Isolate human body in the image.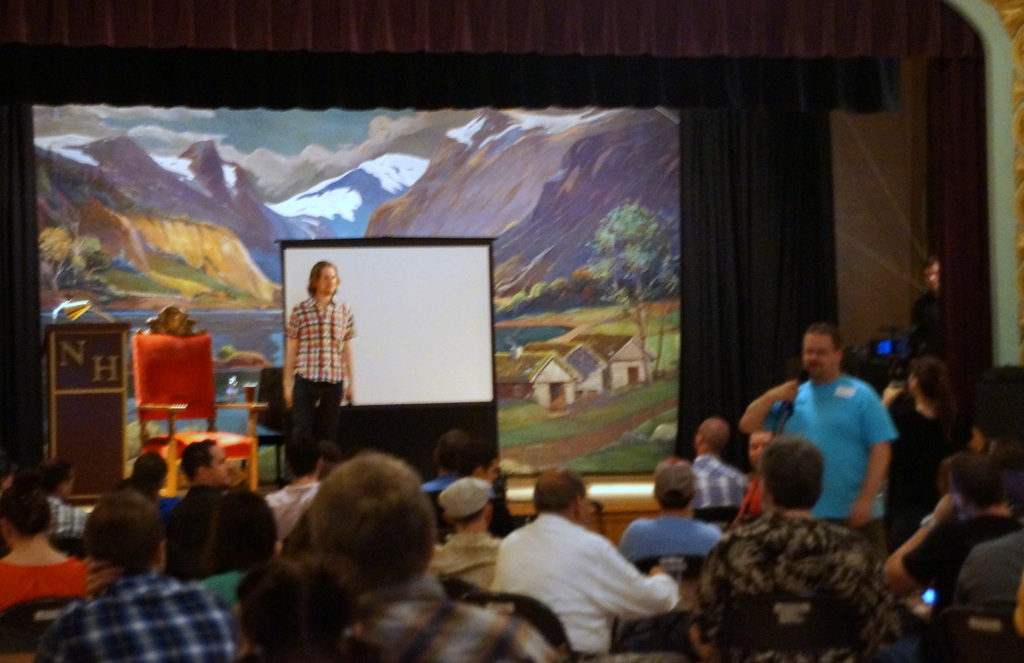
Isolated region: 867:443:1018:611.
